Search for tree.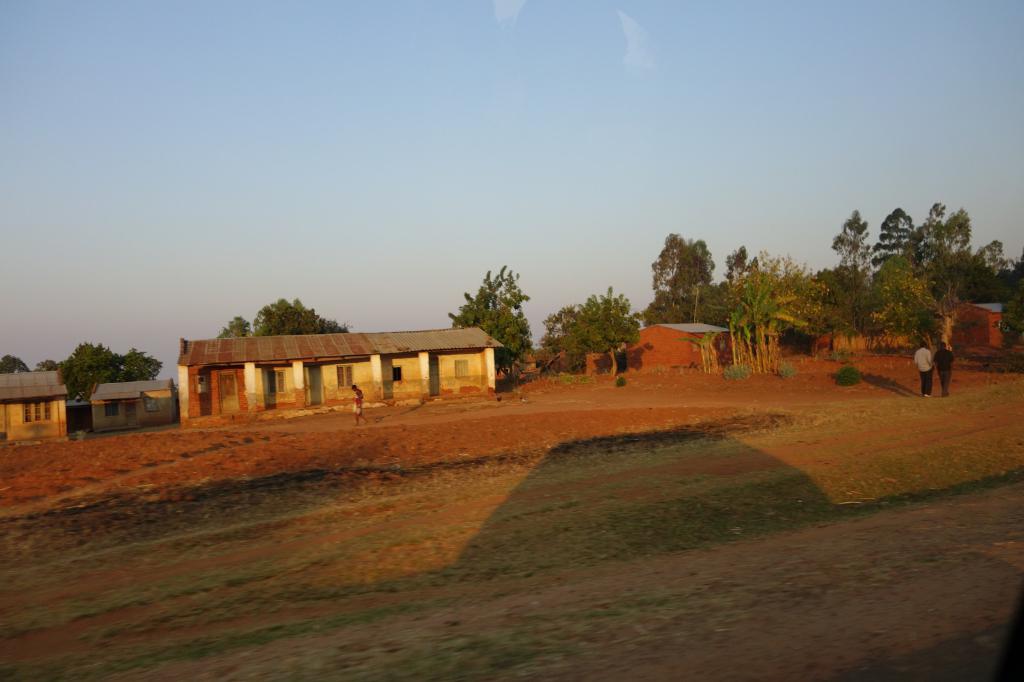
Found at [535, 294, 641, 364].
